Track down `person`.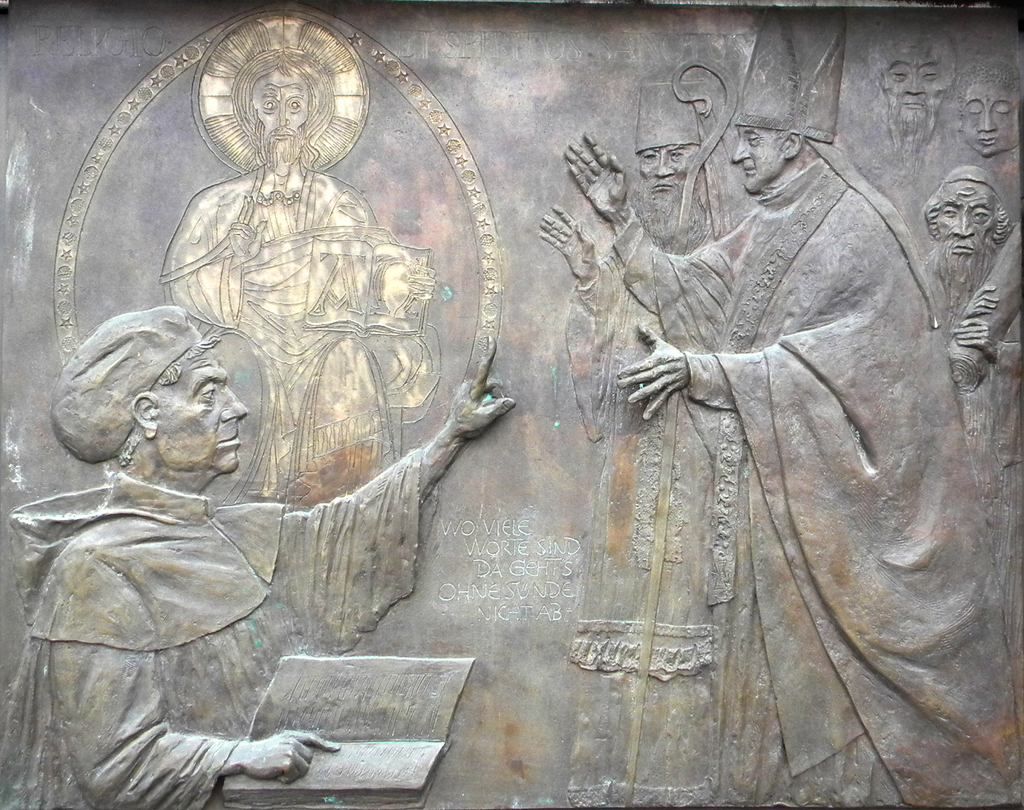
Tracked to pyautogui.locateOnScreen(954, 62, 1023, 157).
